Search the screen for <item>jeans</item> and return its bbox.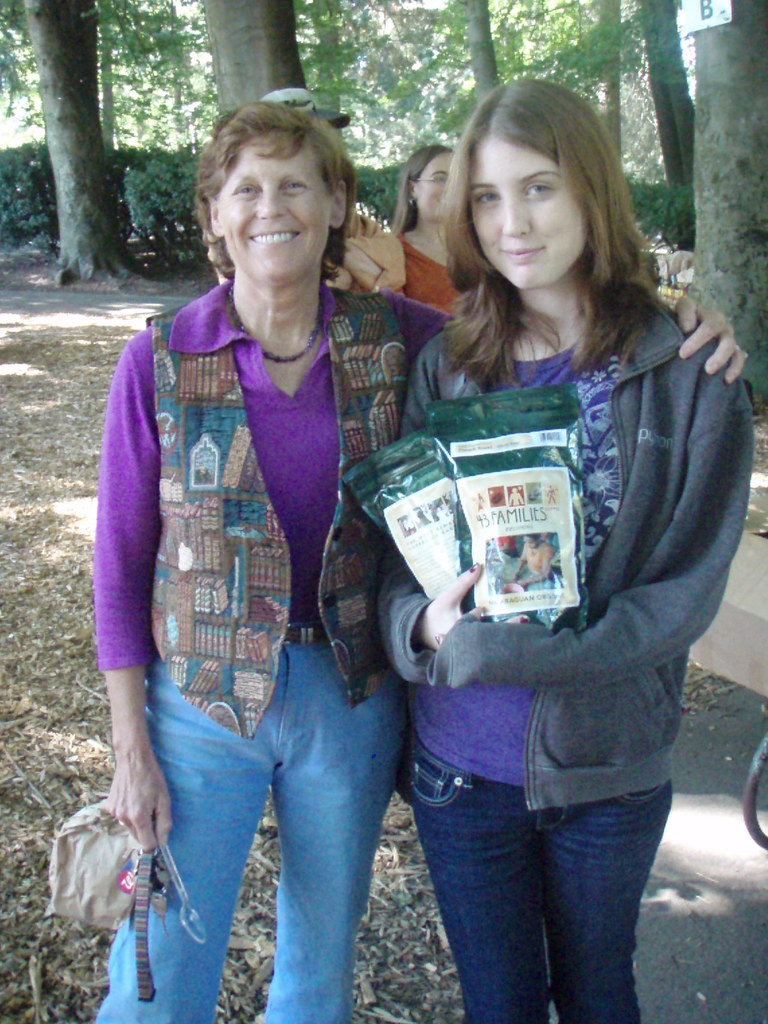
Found: 93, 616, 408, 1023.
